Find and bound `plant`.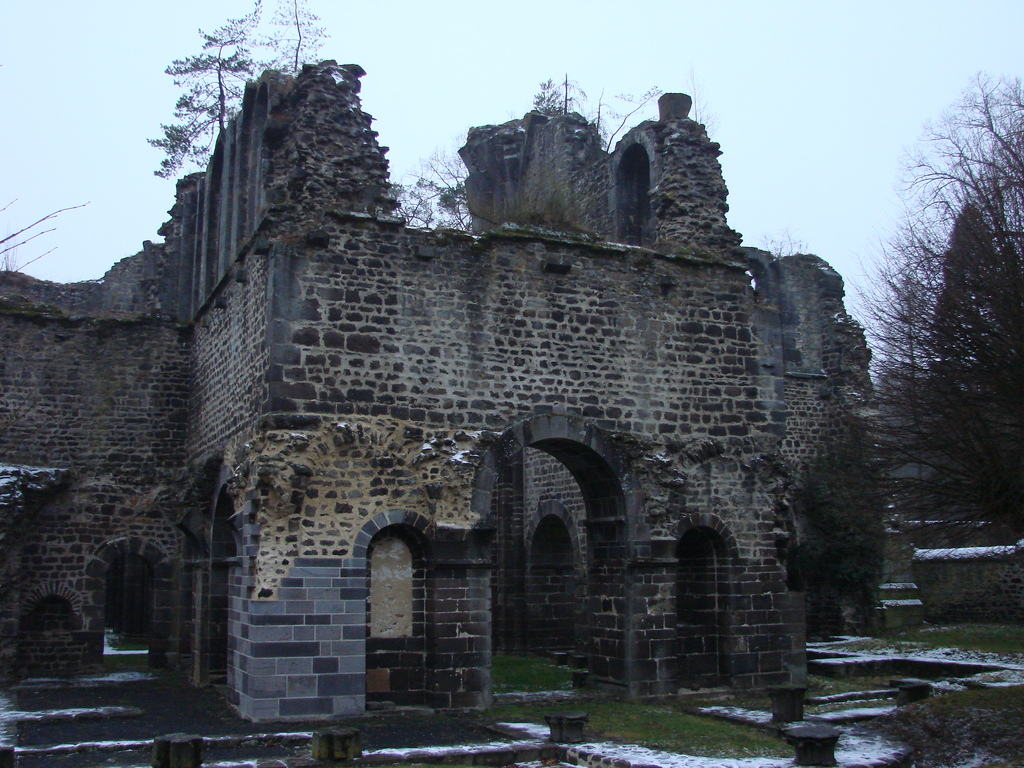
Bound: Rect(869, 683, 1023, 767).
